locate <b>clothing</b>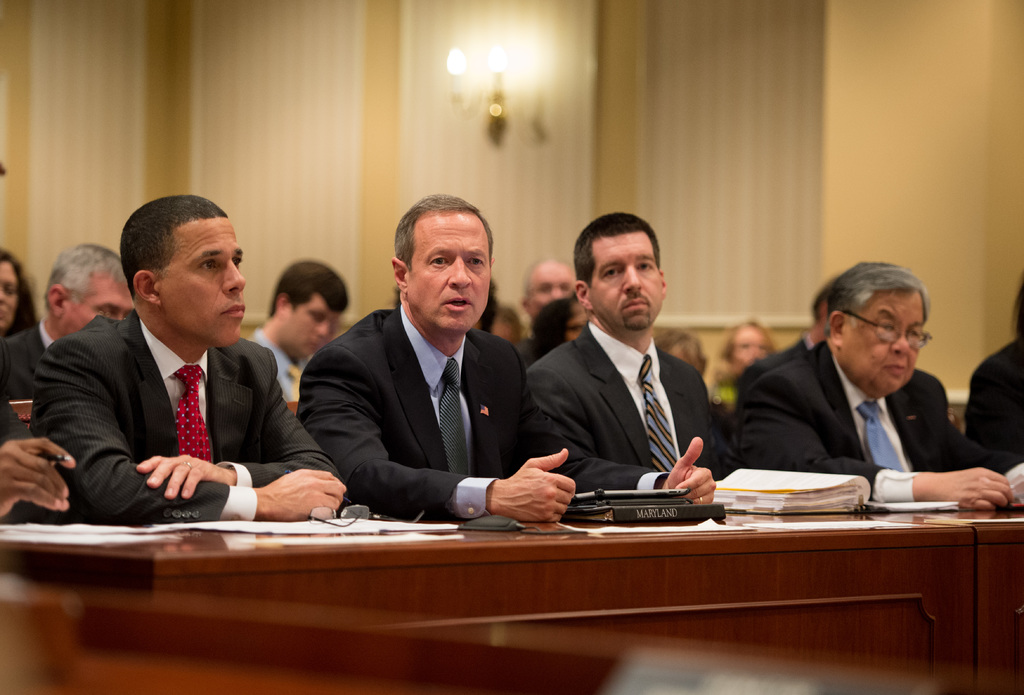
(left=294, top=295, right=545, bottom=517)
